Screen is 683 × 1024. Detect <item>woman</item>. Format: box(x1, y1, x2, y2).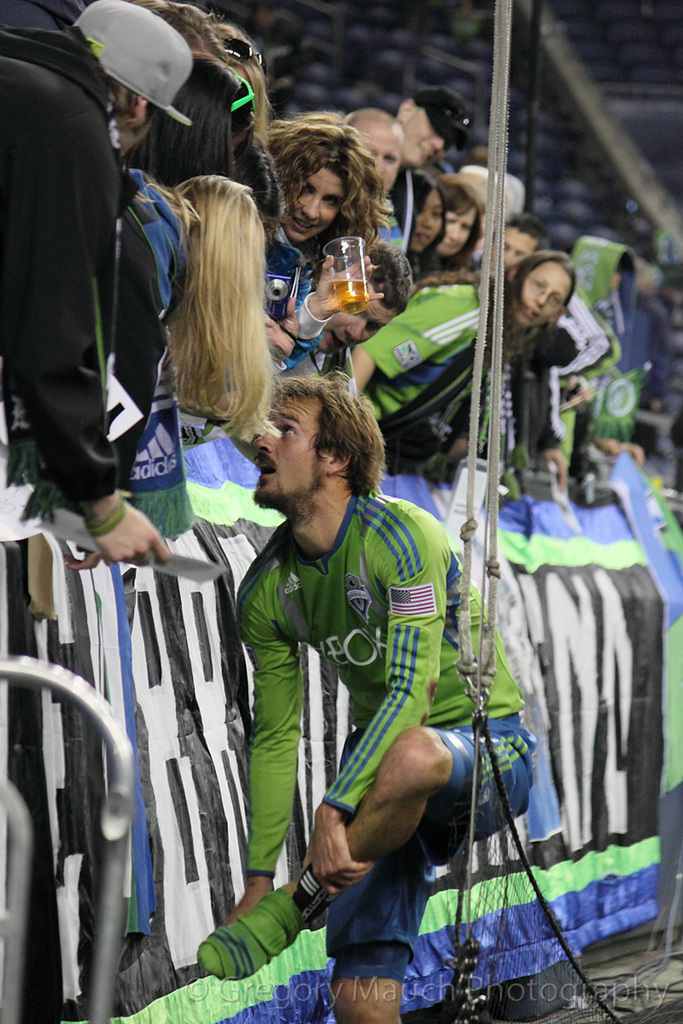
box(354, 253, 570, 468).
